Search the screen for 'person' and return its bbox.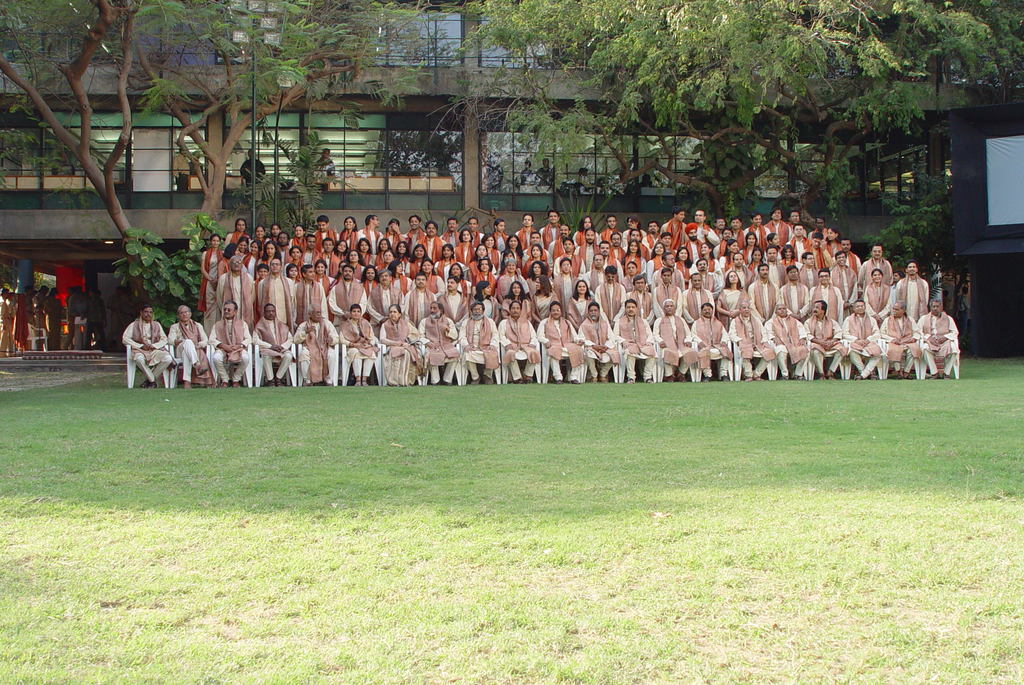
Found: bbox(580, 302, 614, 375).
